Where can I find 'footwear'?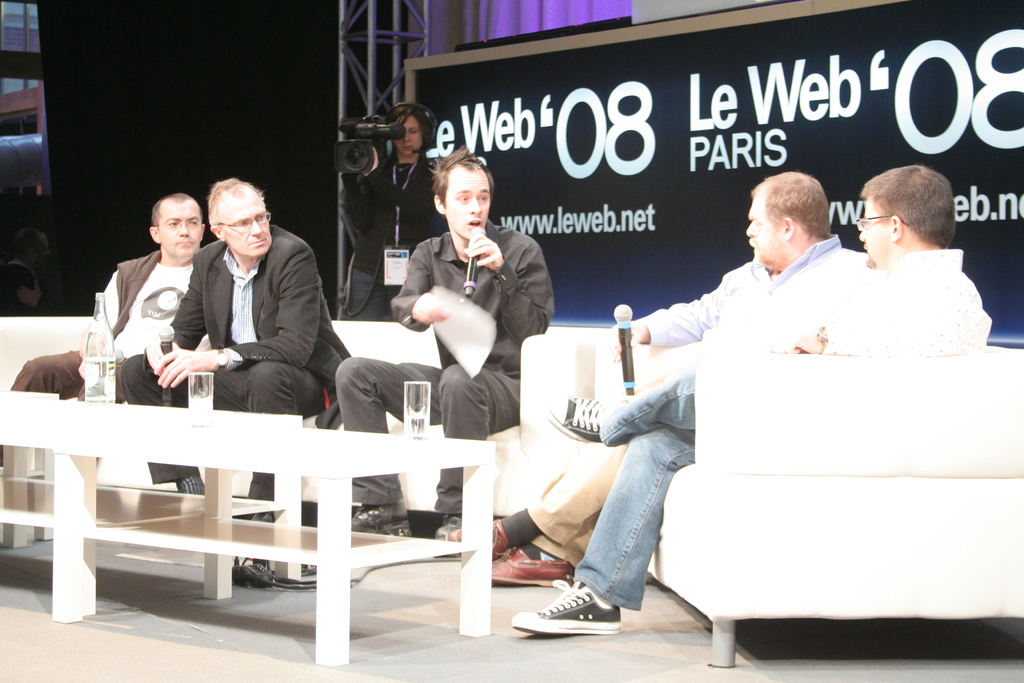
You can find it at (450,518,511,565).
